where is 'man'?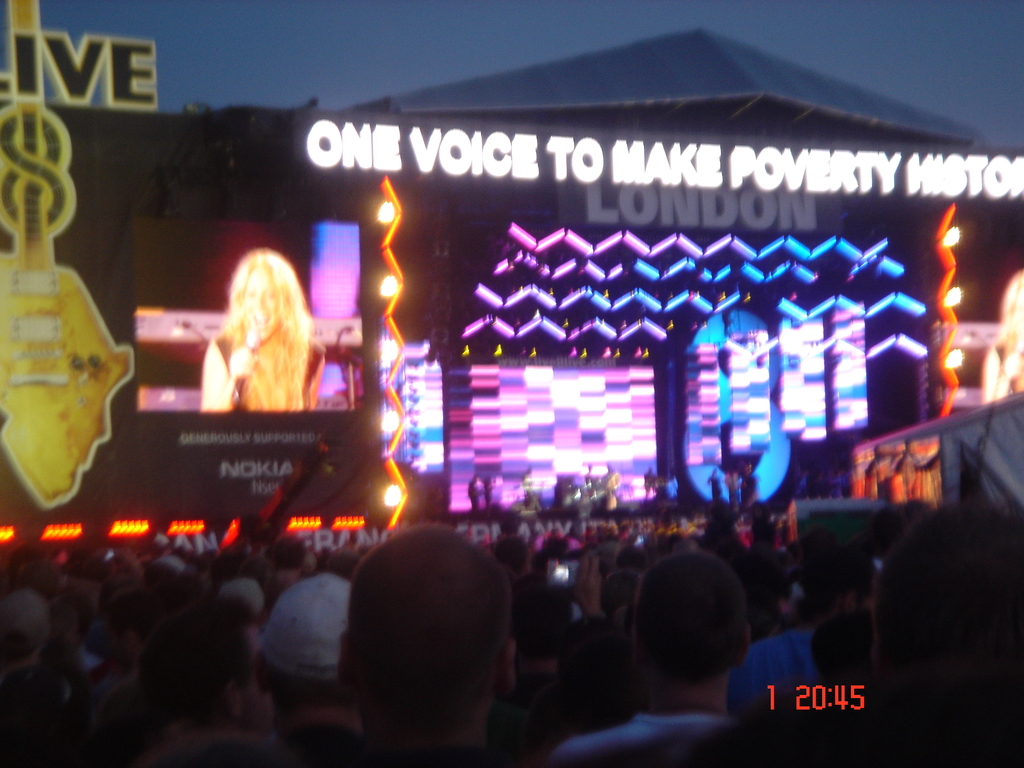
left=334, top=526, right=515, bottom=767.
